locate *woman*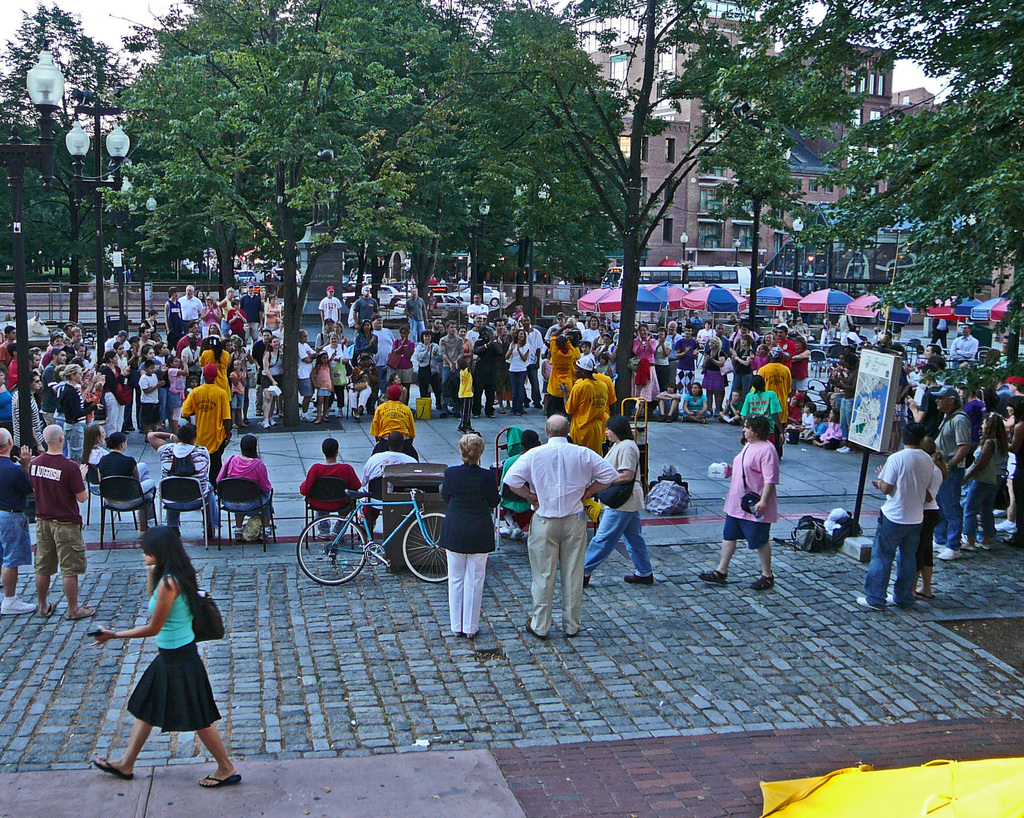
592:324:606:349
